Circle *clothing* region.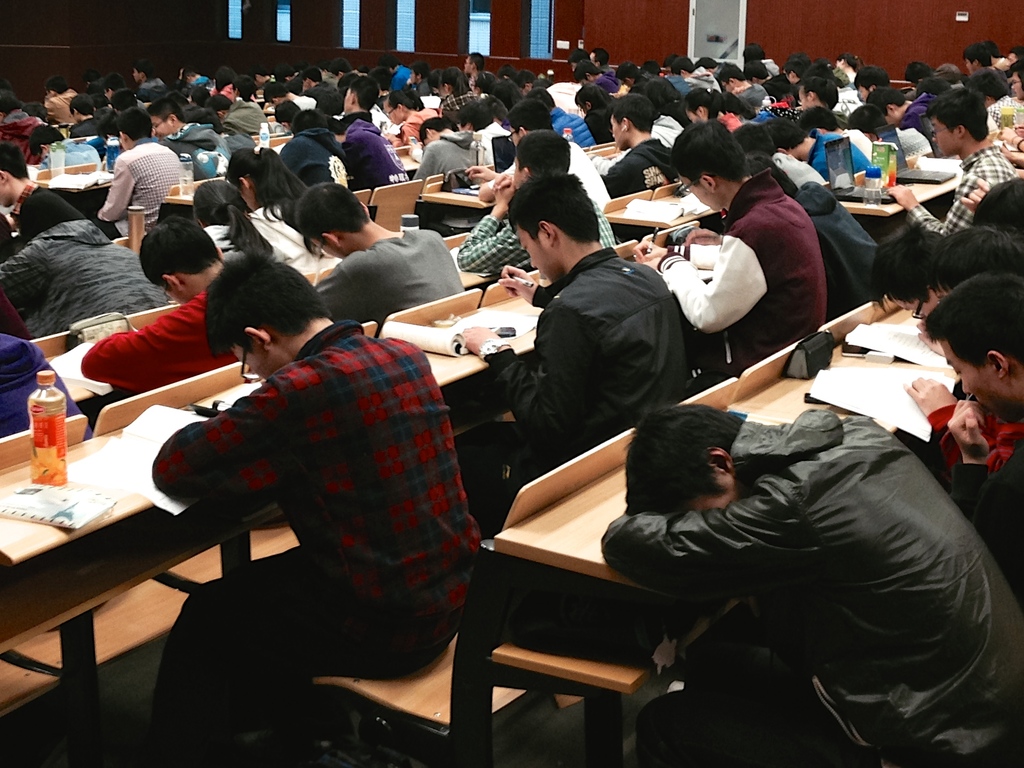
Region: 653 167 829 357.
